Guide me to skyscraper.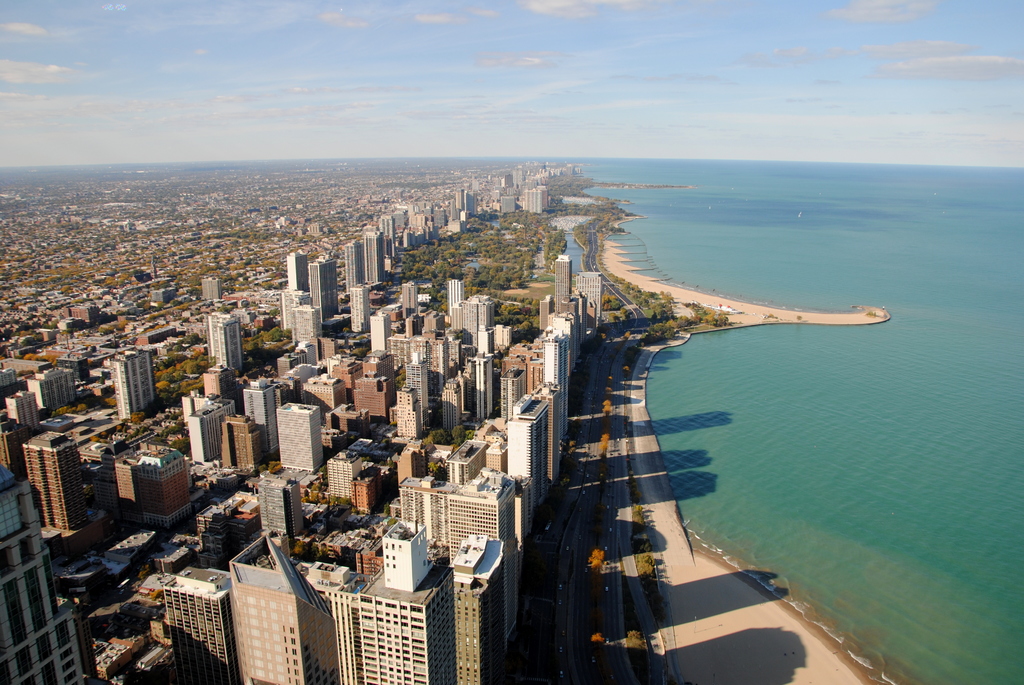
Guidance: BBox(98, 437, 199, 548).
